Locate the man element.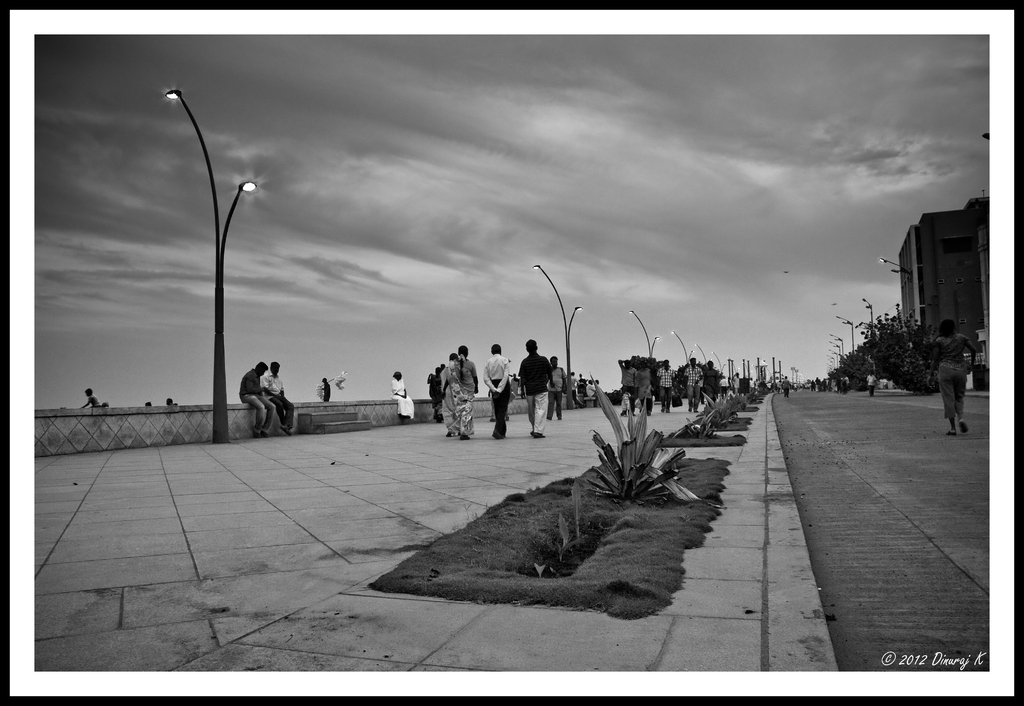
Element bbox: box(595, 377, 601, 390).
